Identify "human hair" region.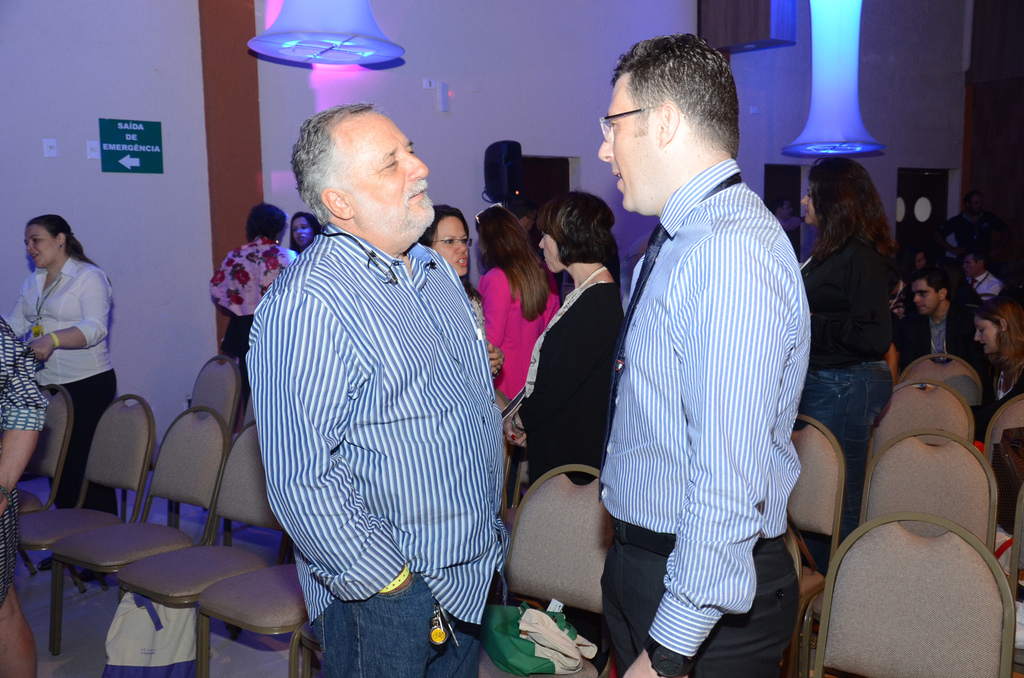
Region: detection(907, 264, 954, 304).
